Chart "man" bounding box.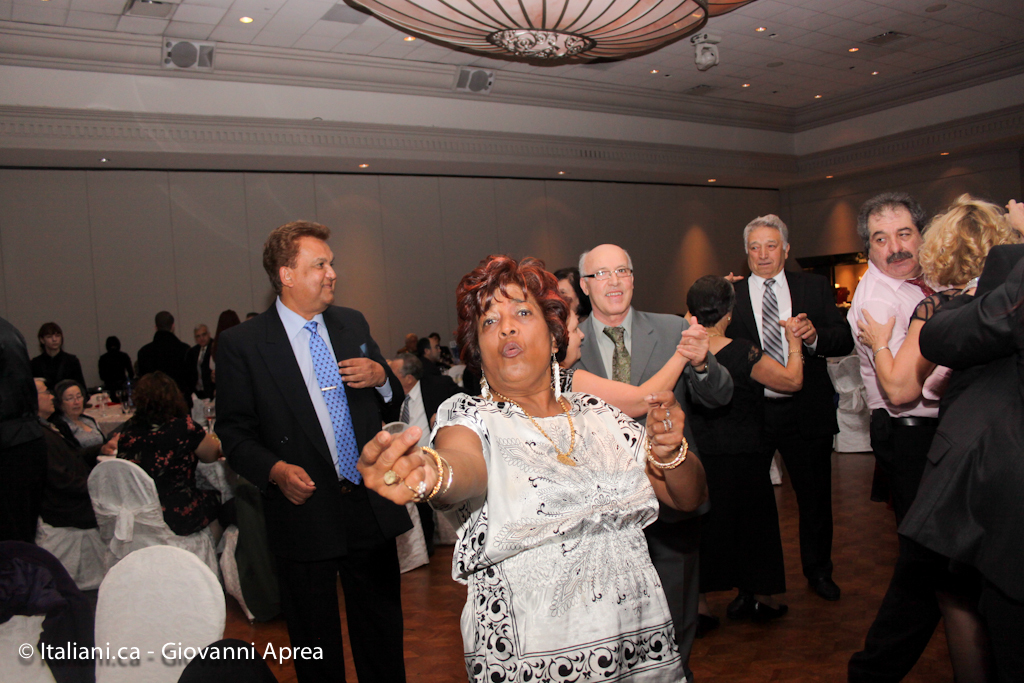
Charted: BBox(390, 351, 468, 453).
